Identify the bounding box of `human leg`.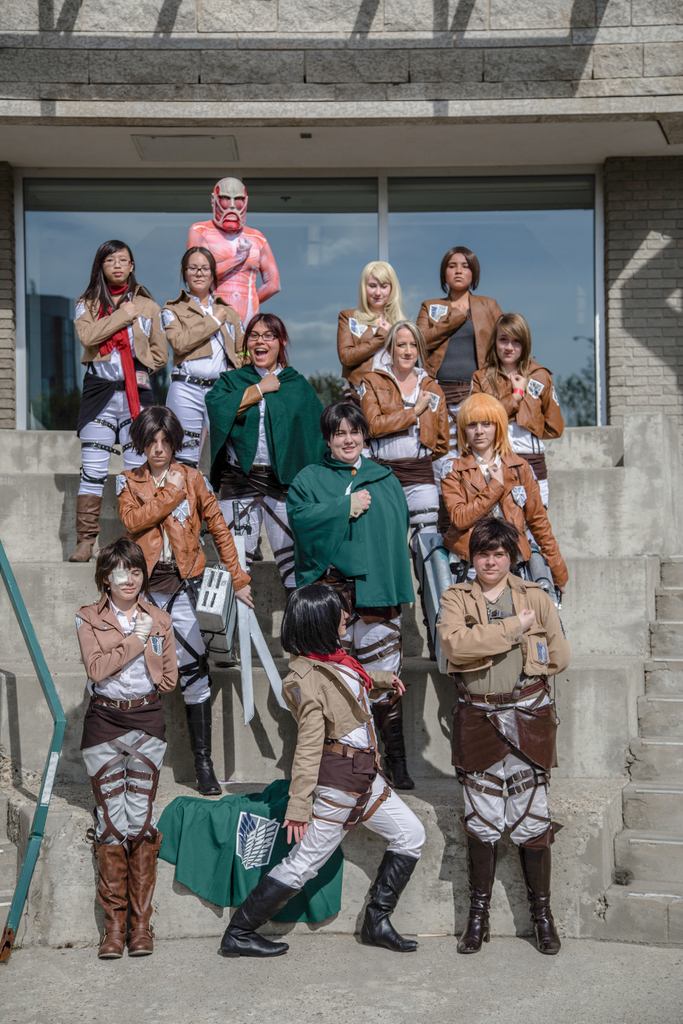
l=62, t=384, r=119, b=568.
